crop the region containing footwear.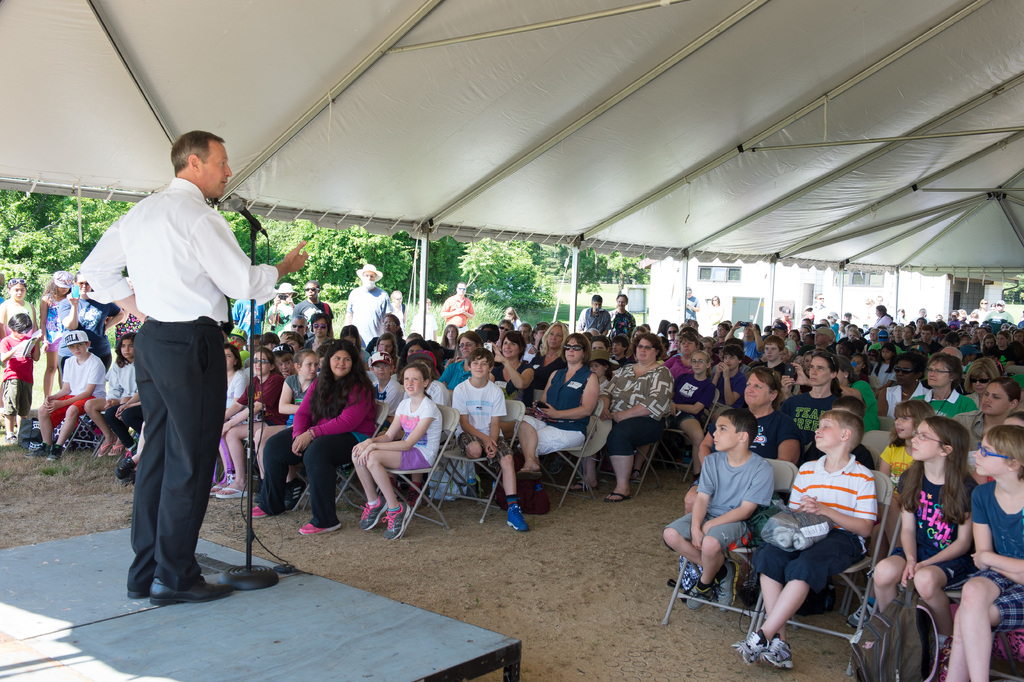
Crop region: box(735, 635, 766, 661).
